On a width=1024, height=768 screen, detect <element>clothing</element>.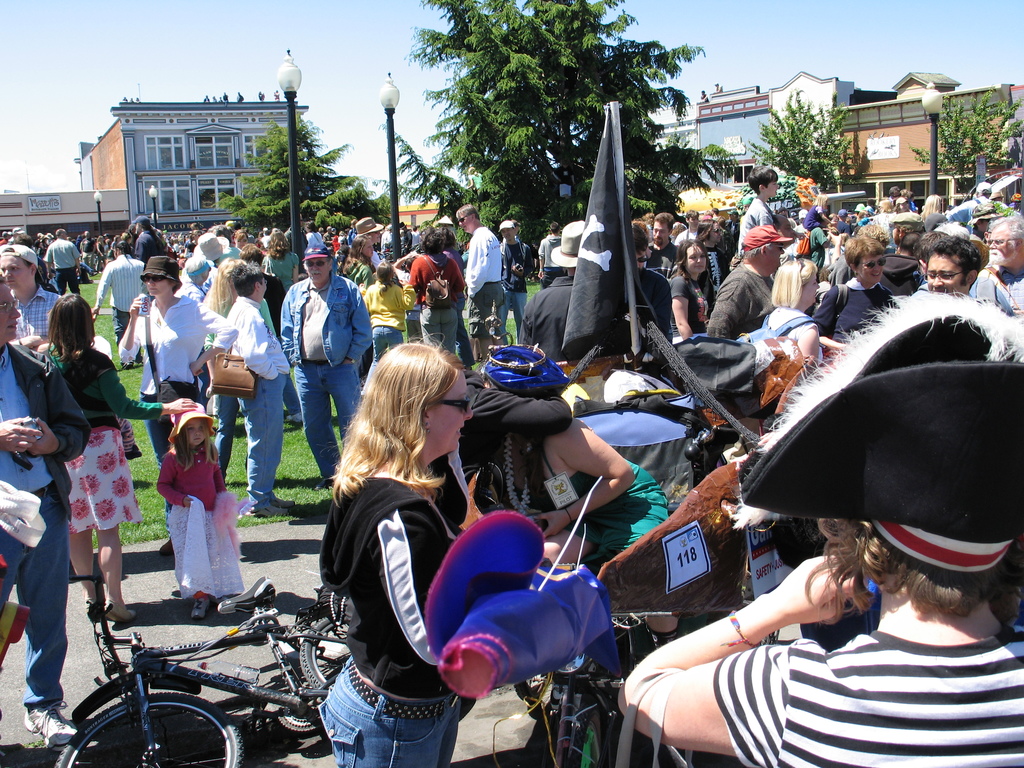
left=466, top=356, right=568, bottom=498.
